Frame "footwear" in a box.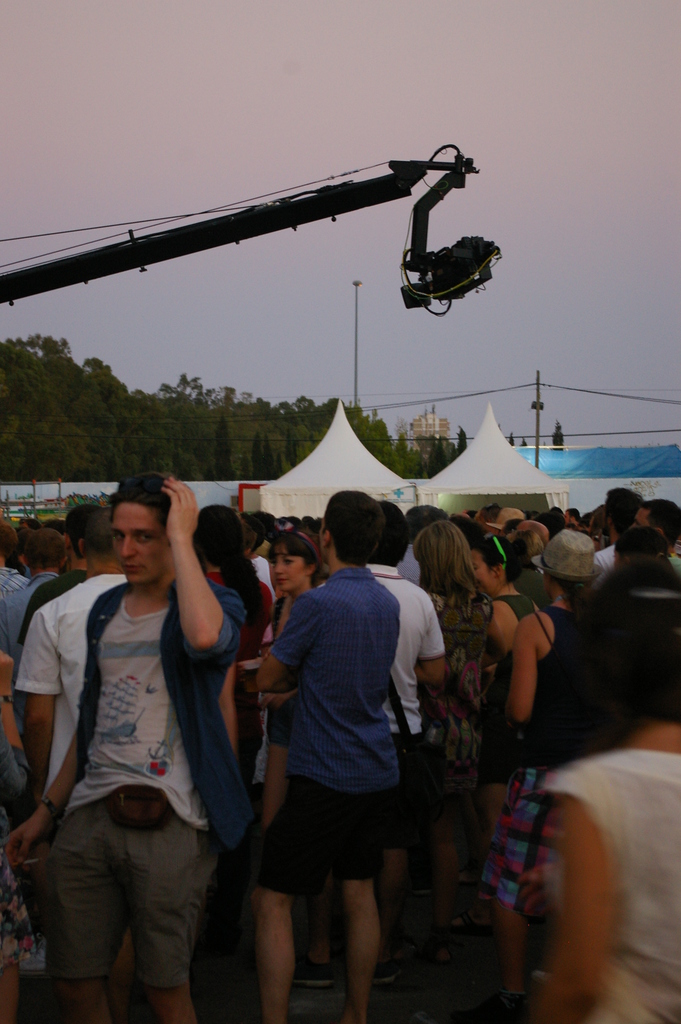
x1=295 y1=954 x2=338 y2=986.
